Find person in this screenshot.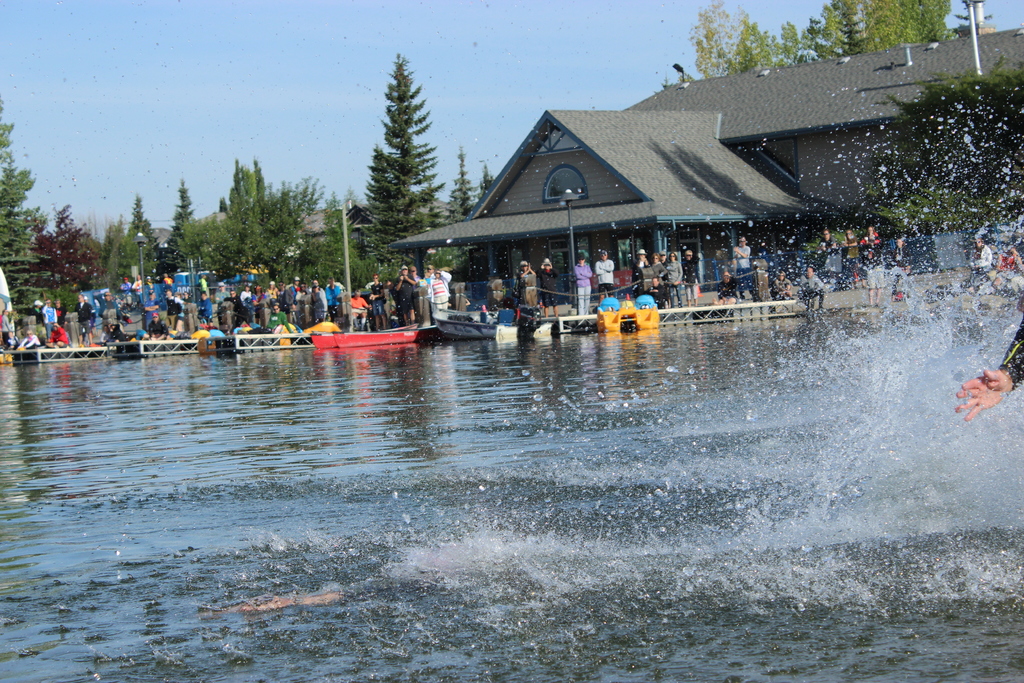
The bounding box for person is {"x1": 595, "y1": 252, "x2": 610, "y2": 293}.
